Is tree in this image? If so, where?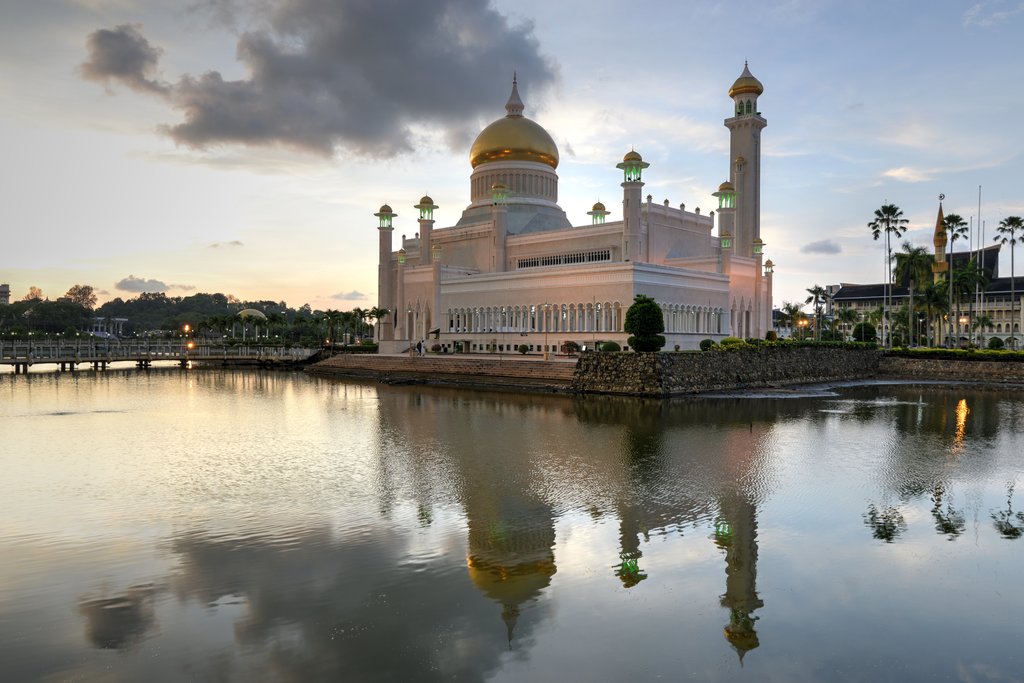
Yes, at pyautogui.locateOnScreen(889, 240, 941, 342).
